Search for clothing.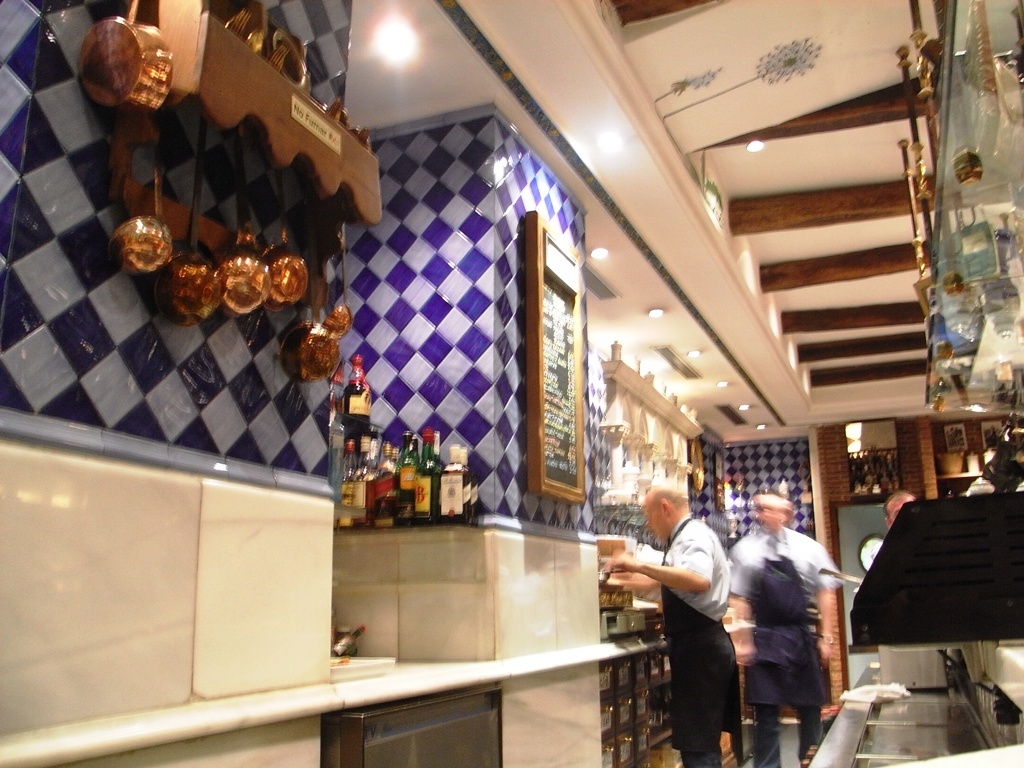
Found at BBox(643, 515, 741, 767).
